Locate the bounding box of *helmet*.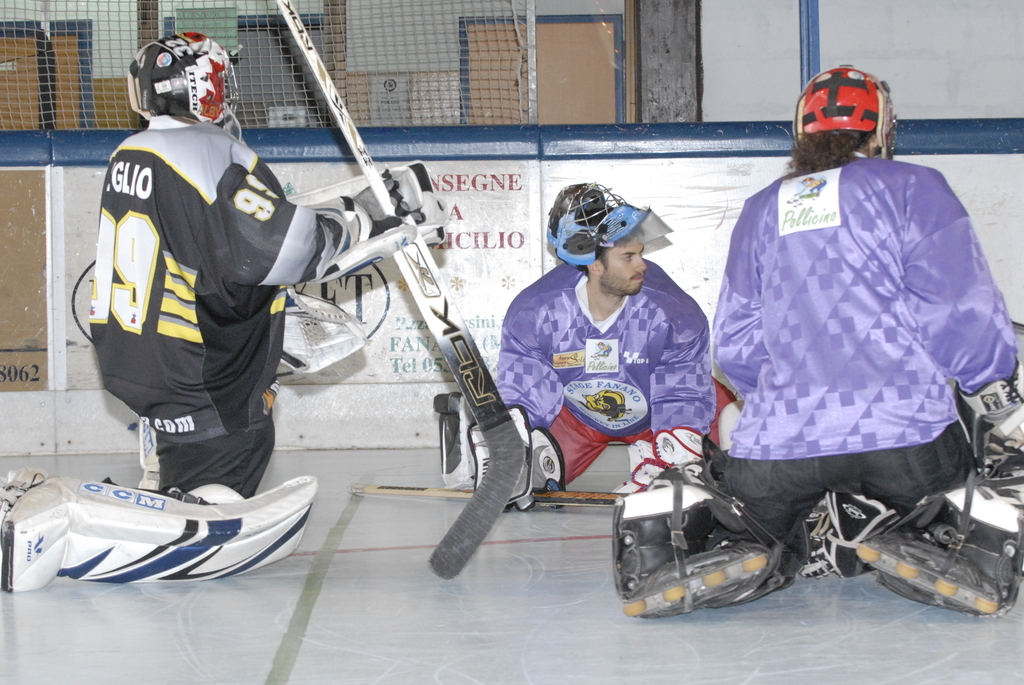
Bounding box: 126 34 238 130.
